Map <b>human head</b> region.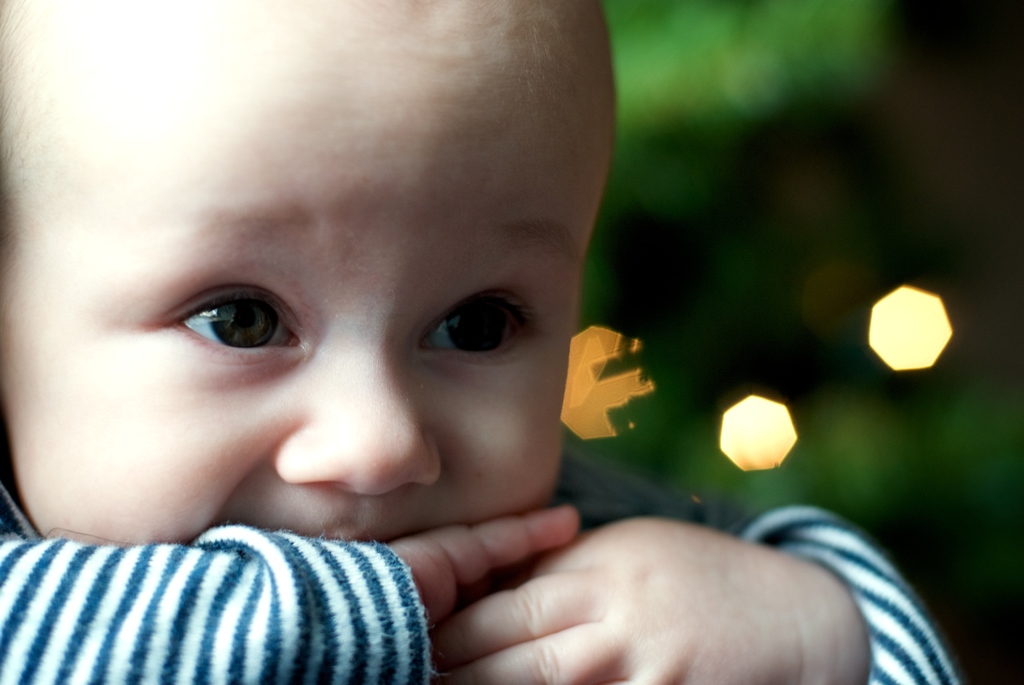
Mapped to (left=26, top=67, right=613, bottom=527).
